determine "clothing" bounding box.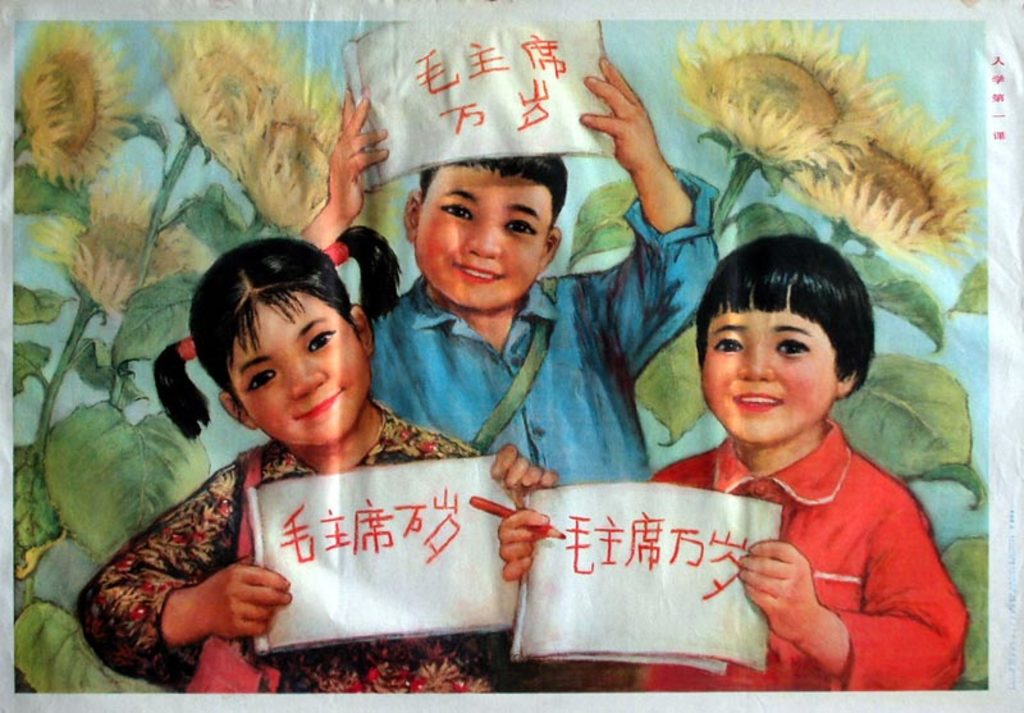
Determined: [73,393,489,693].
